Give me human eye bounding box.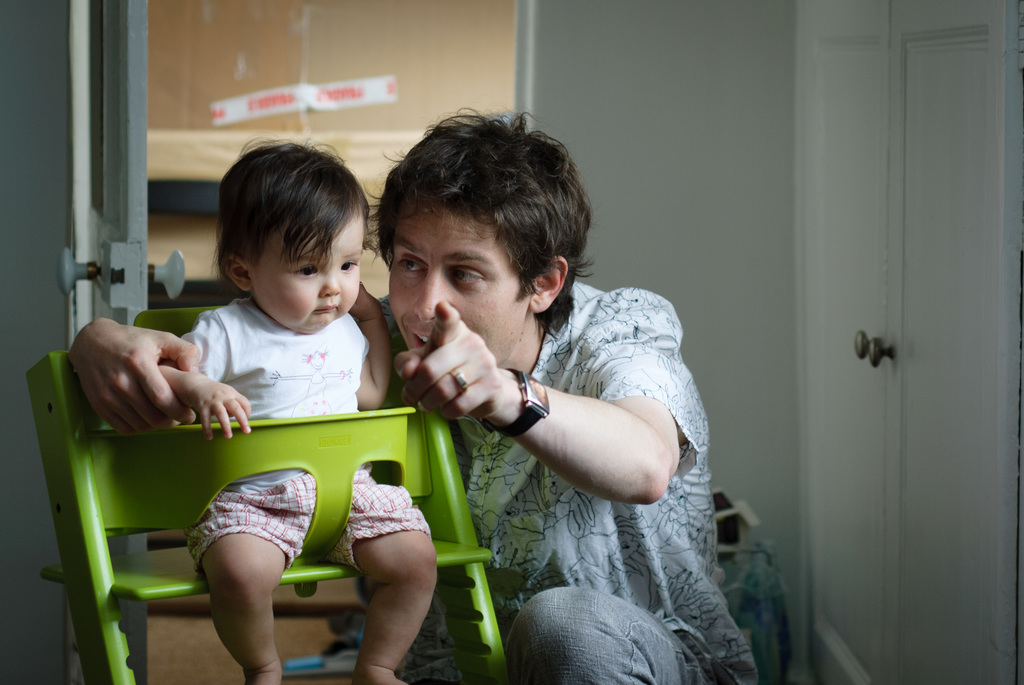
[449,264,486,290].
